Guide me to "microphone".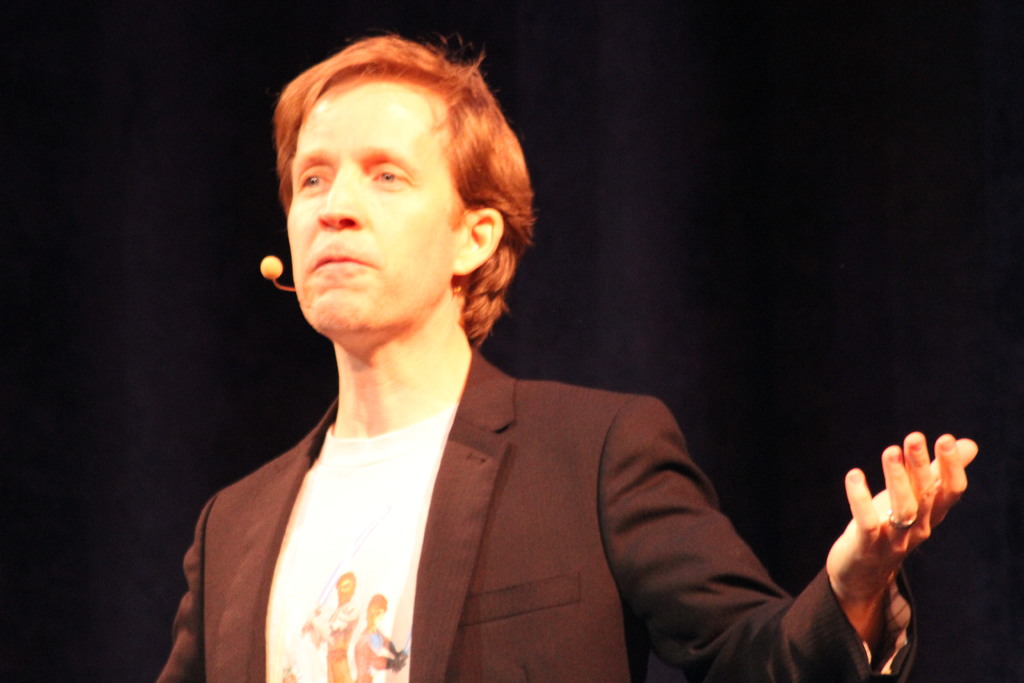
Guidance: {"left": 256, "top": 250, "right": 281, "bottom": 281}.
